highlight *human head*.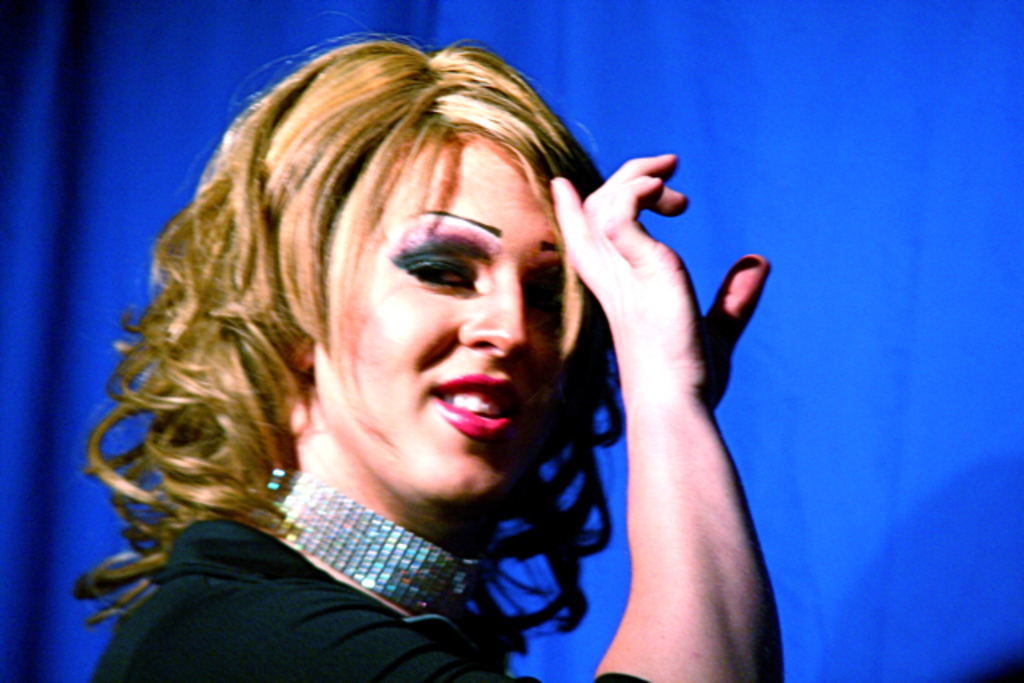
Highlighted region: (181, 45, 616, 496).
